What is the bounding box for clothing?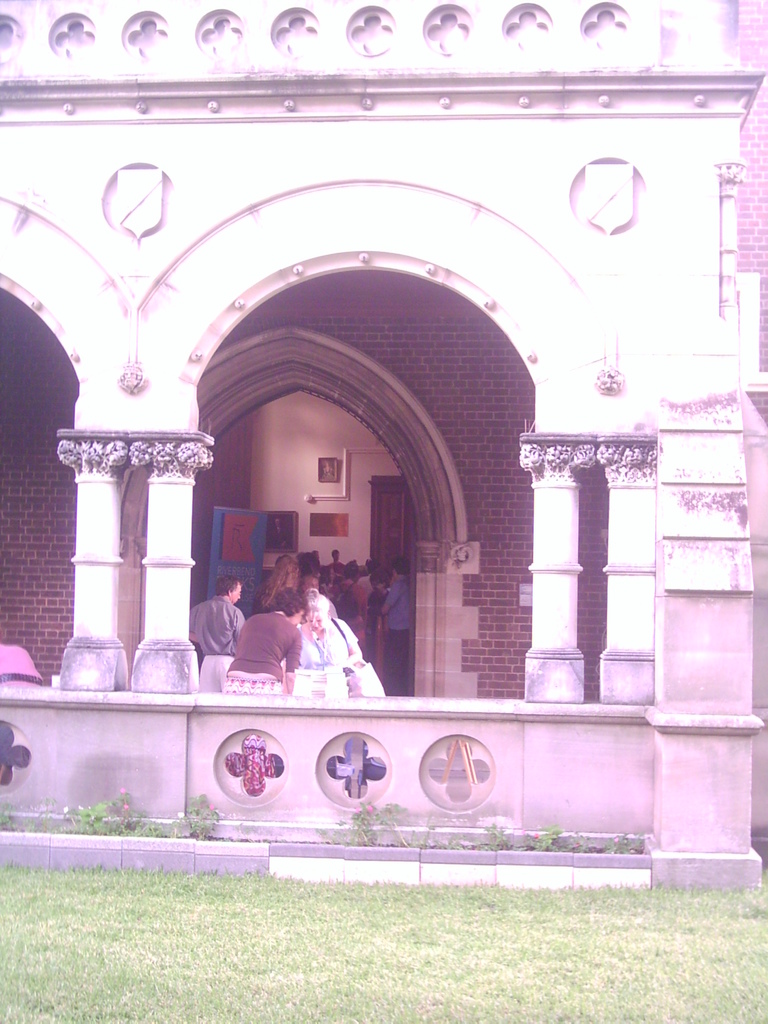
[x1=375, y1=579, x2=424, y2=687].
